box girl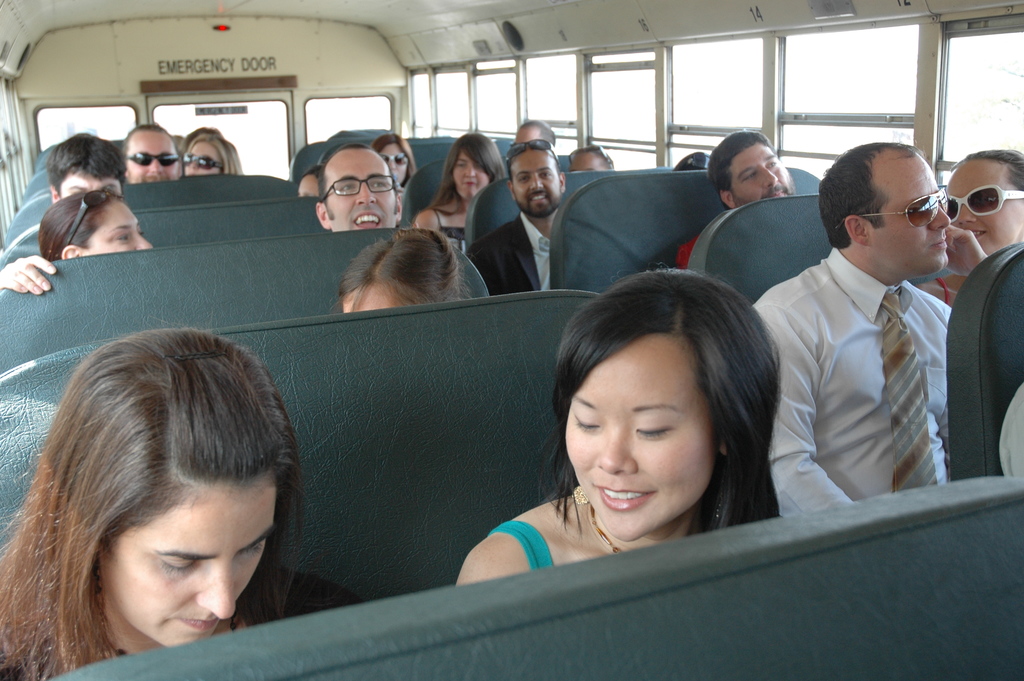
Rect(459, 263, 785, 586)
